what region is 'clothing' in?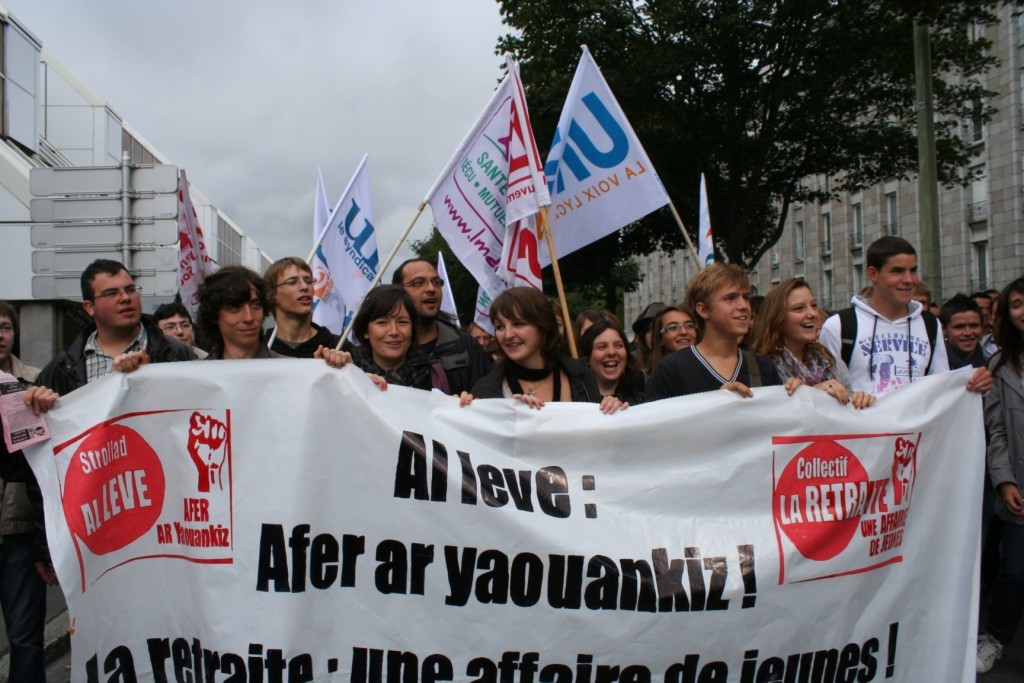
rect(35, 309, 199, 400).
